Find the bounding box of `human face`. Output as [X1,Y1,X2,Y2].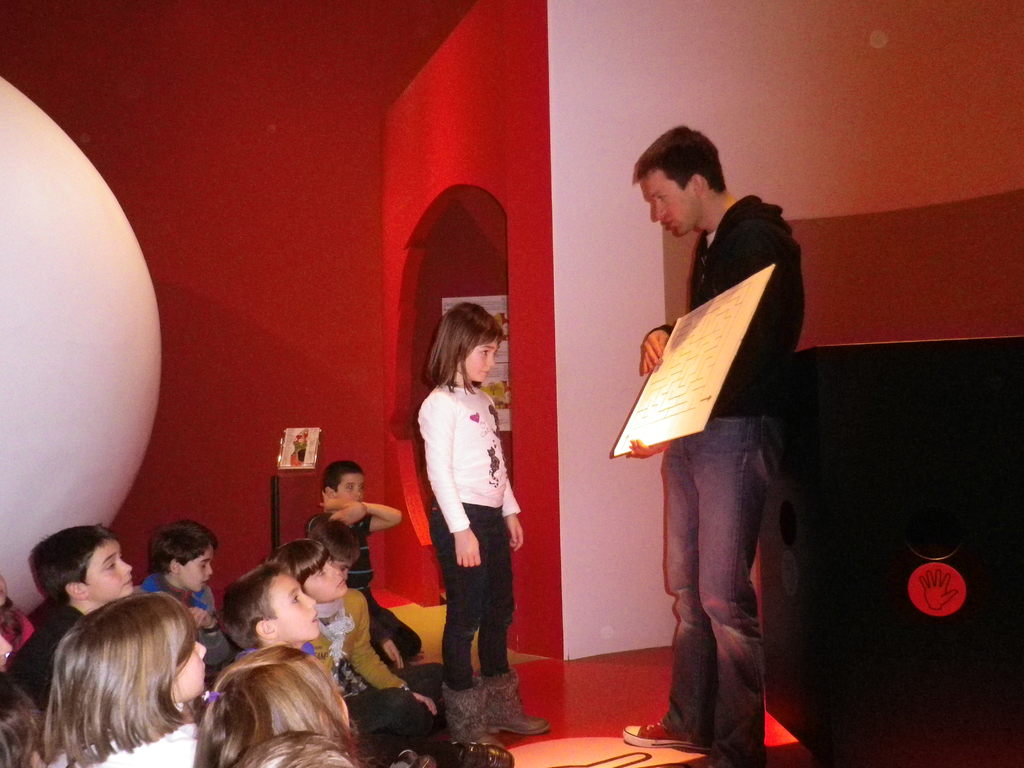
[181,545,212,591].
